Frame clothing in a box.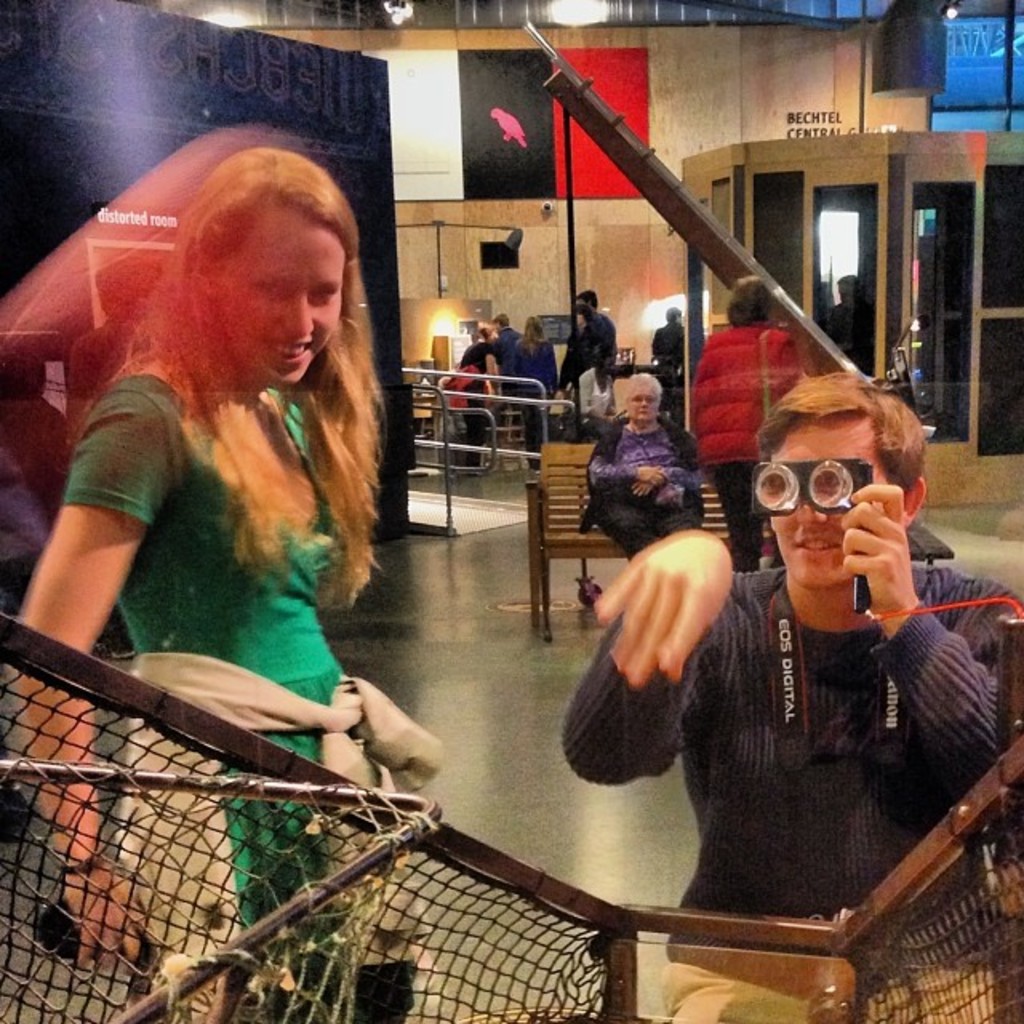
688 317 798 571.
